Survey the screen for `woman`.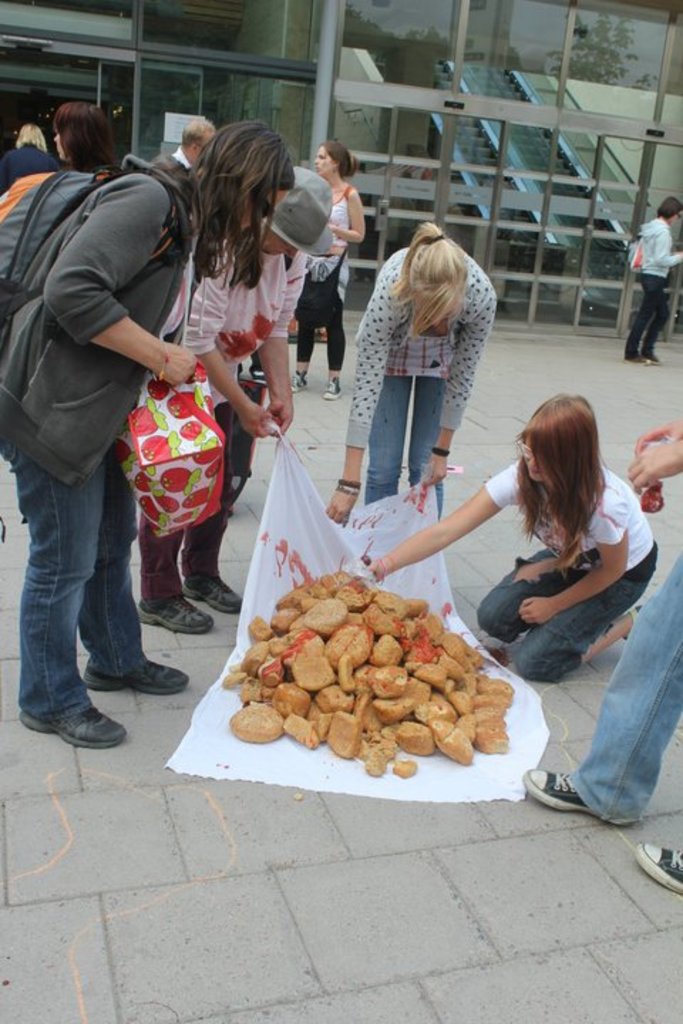
Survey found: [x1=169, y1=165, x2=305, y2=627].
